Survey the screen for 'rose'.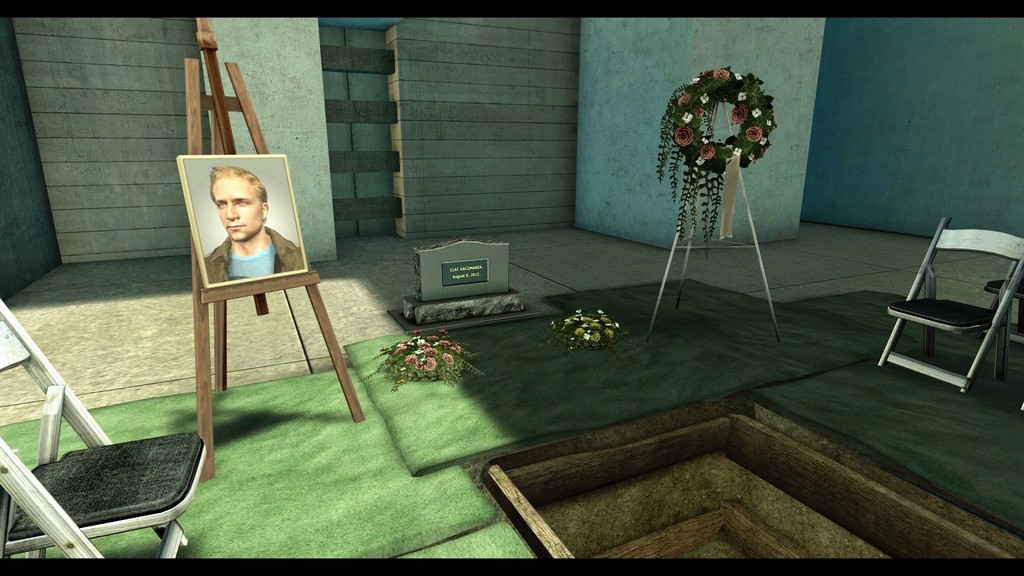
Survey found: box=[747, 126, 762, 142].
